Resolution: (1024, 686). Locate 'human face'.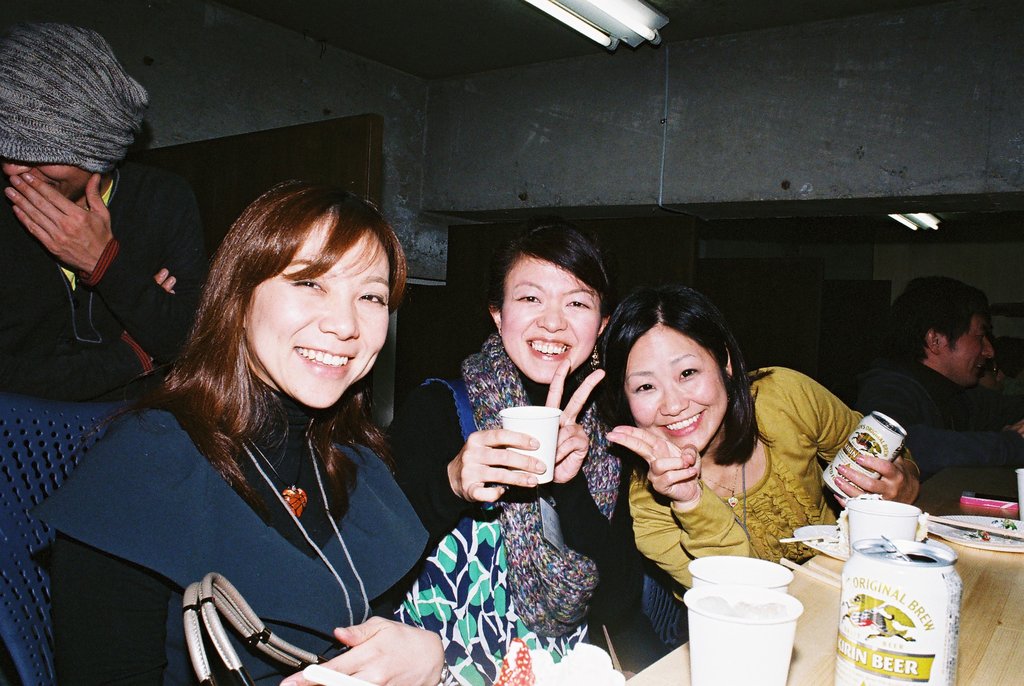
BBox(935, 314, 995, 379).
